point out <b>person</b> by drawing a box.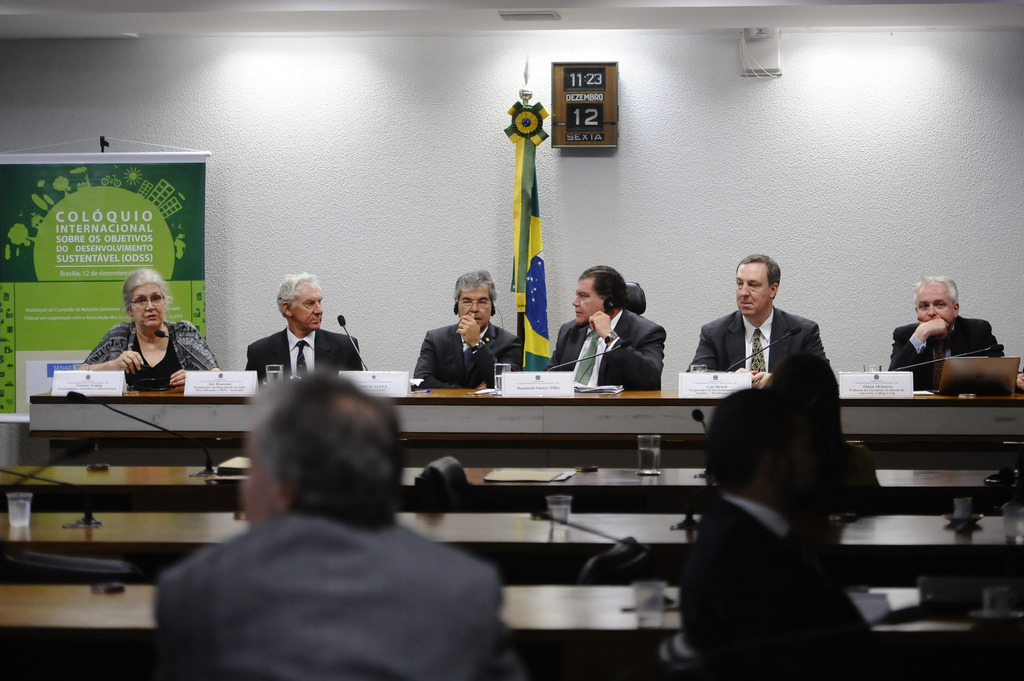
548, 271, 667, 392.
